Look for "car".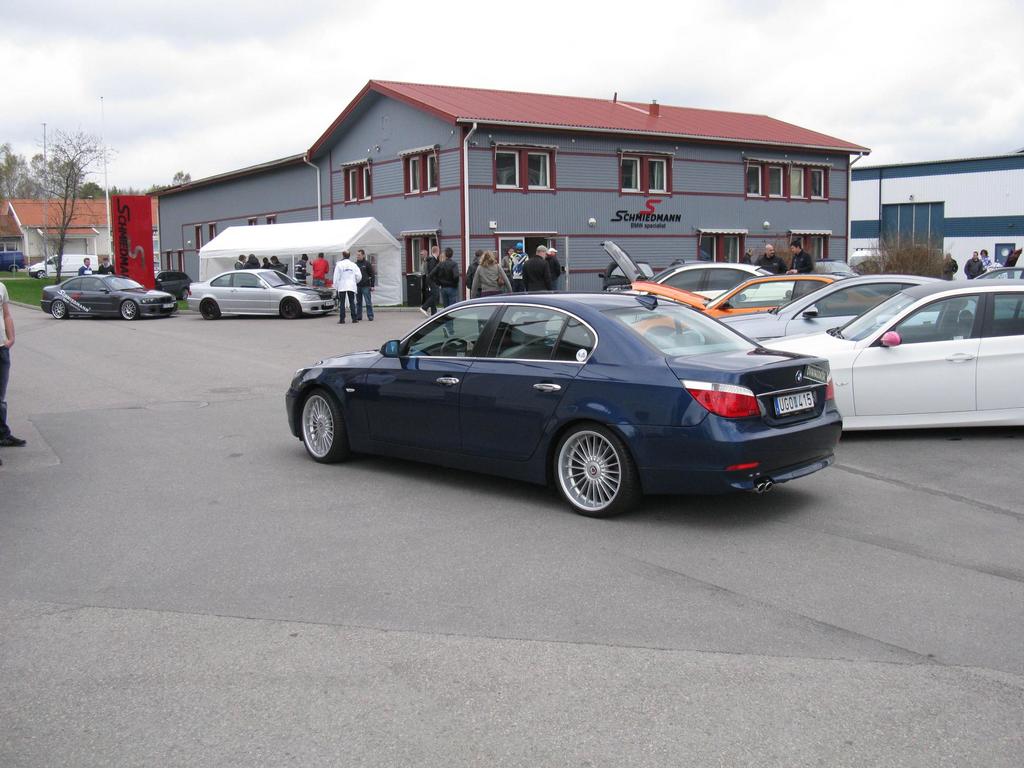
Found: bbox(191, 270, 330, 318).
